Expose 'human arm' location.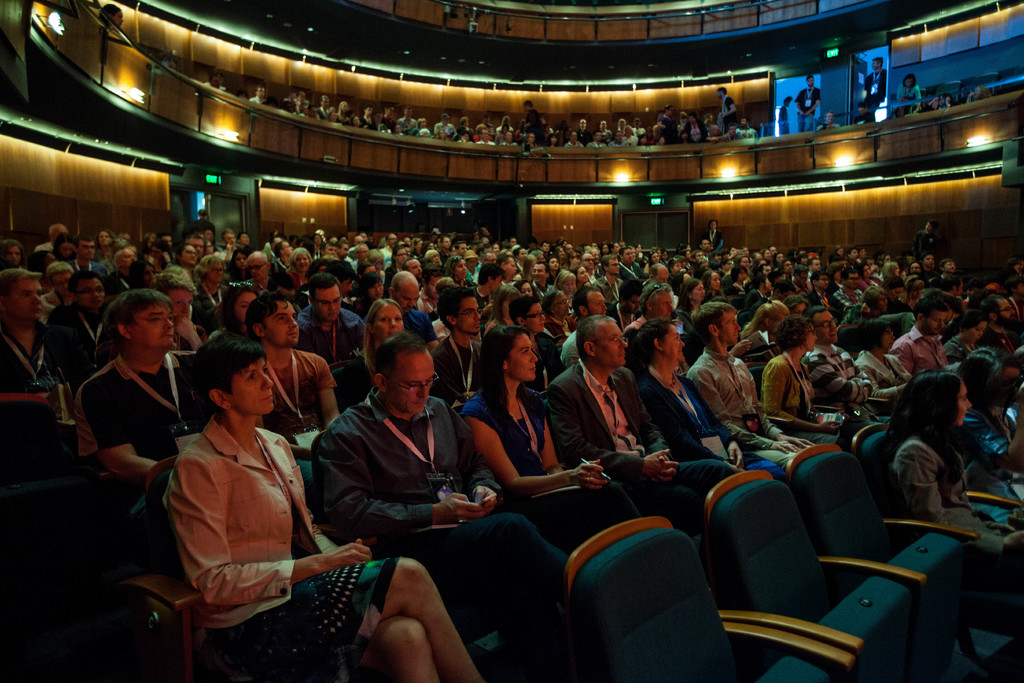
Exposed at (973, 342, 983, 355).
